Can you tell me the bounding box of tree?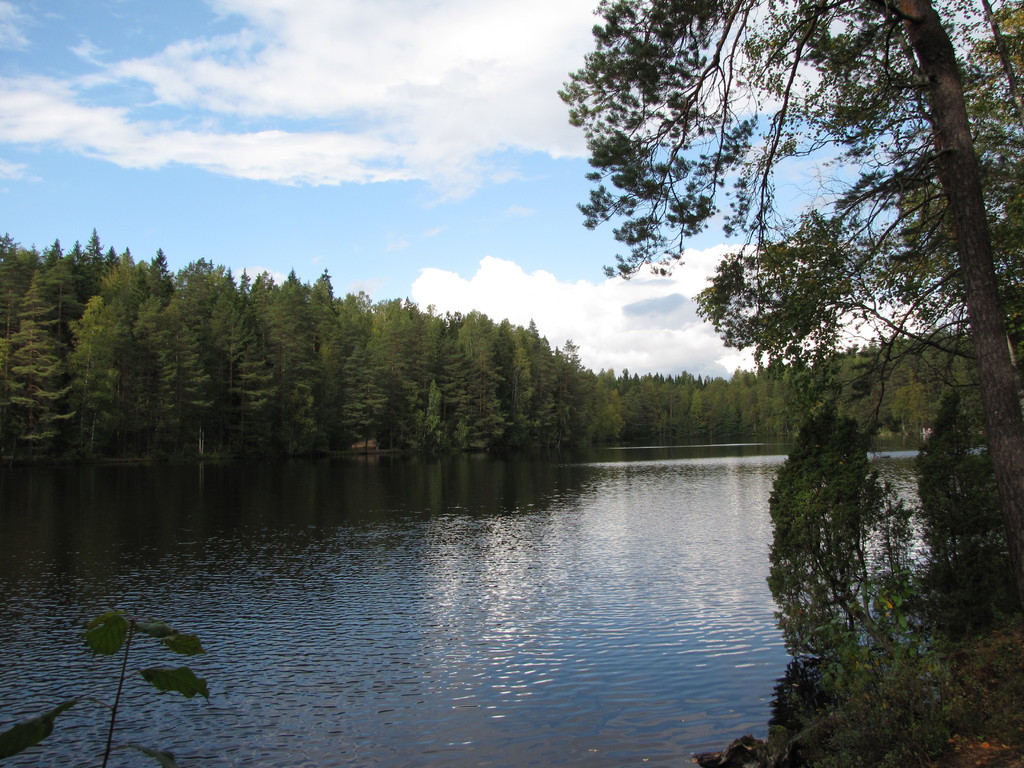
{"left": 572, "top": 364, "right": 611, "bottom": 473}.
